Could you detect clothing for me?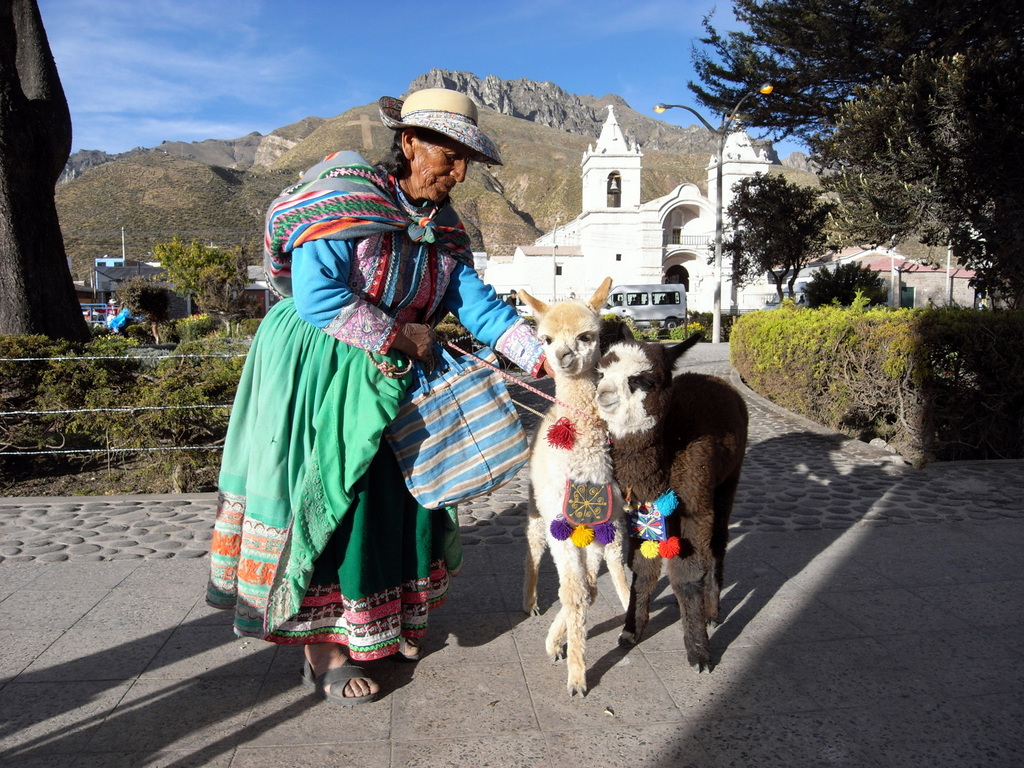
Detection result: [199,155,549,659].
